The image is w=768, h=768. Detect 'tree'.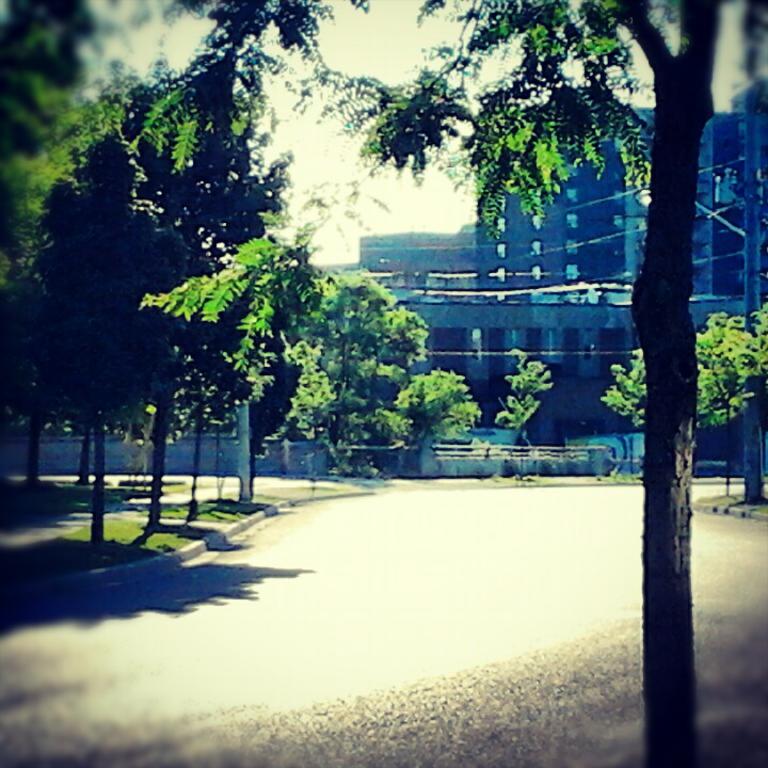
Detection: pyautogui.locateOnScreen(0, 0, 148, 242).
